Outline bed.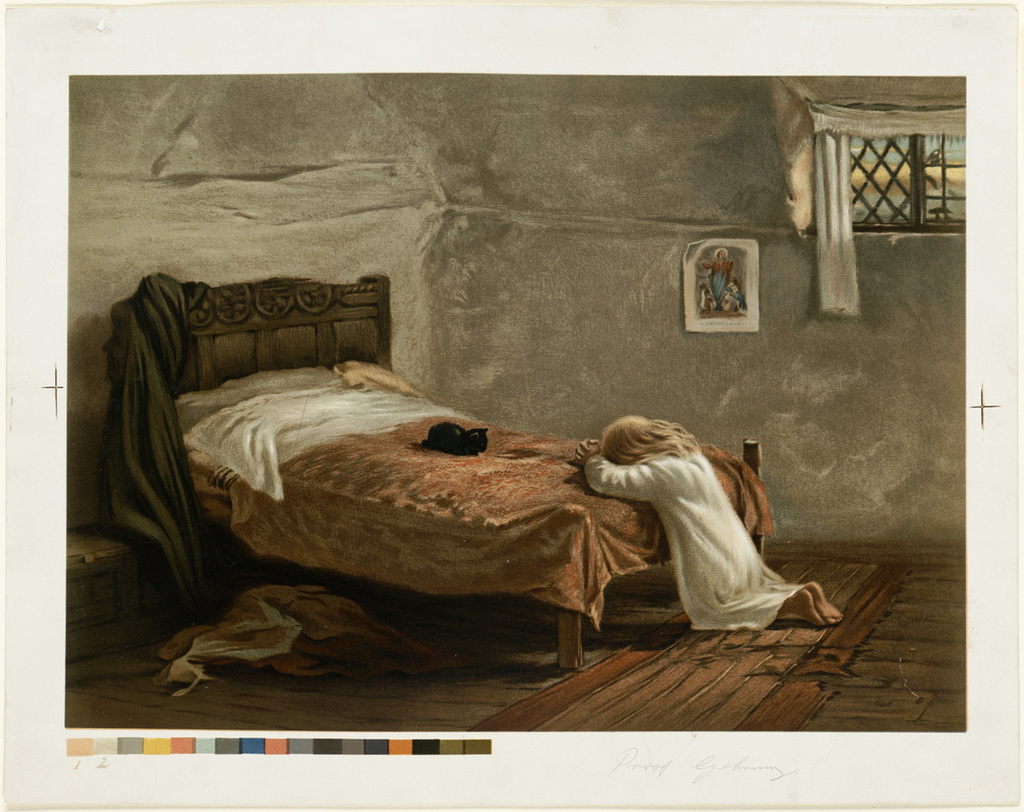
Outline: [76, 247, 746, 689].
